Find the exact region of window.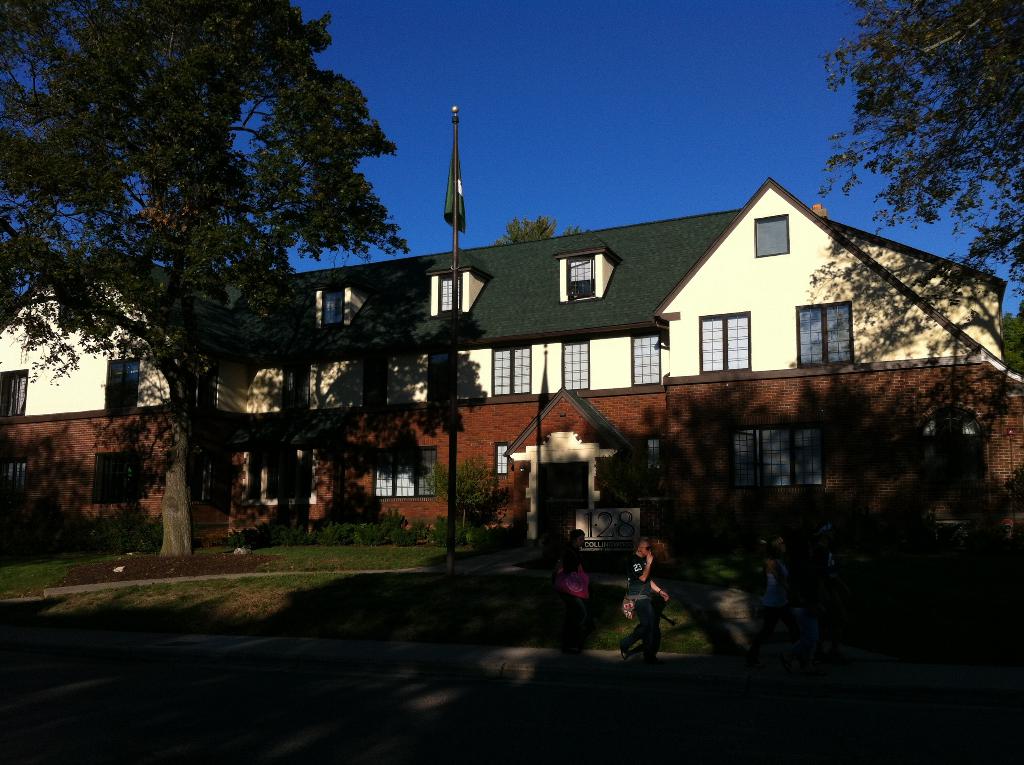
Exact region: (x1=921, y1=412, x2=991, y2=488).
